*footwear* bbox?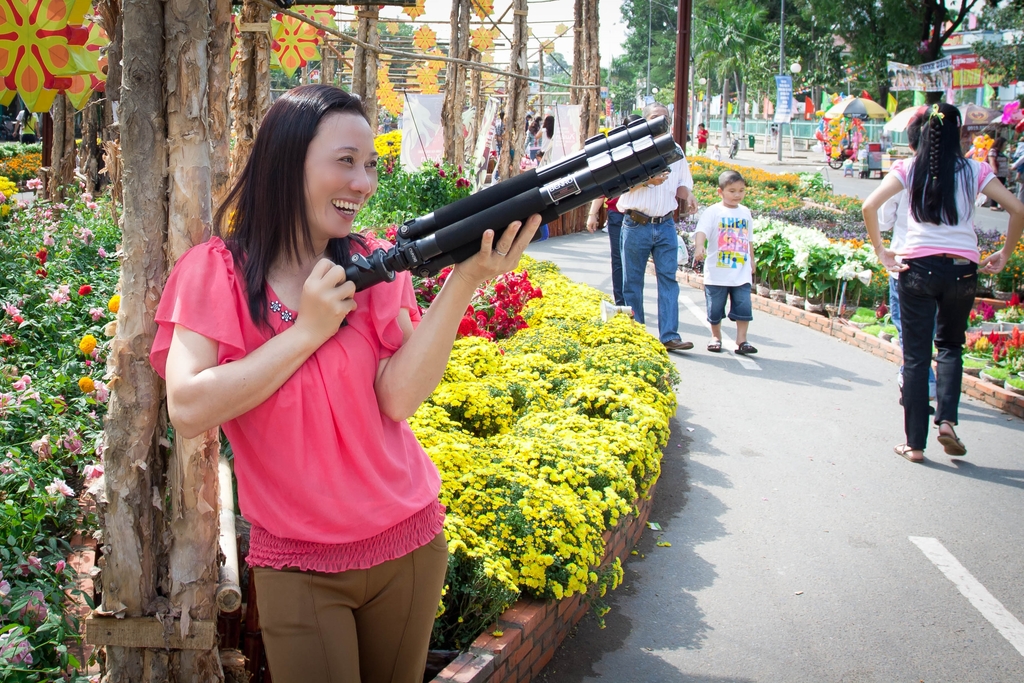
660,342,691,354
